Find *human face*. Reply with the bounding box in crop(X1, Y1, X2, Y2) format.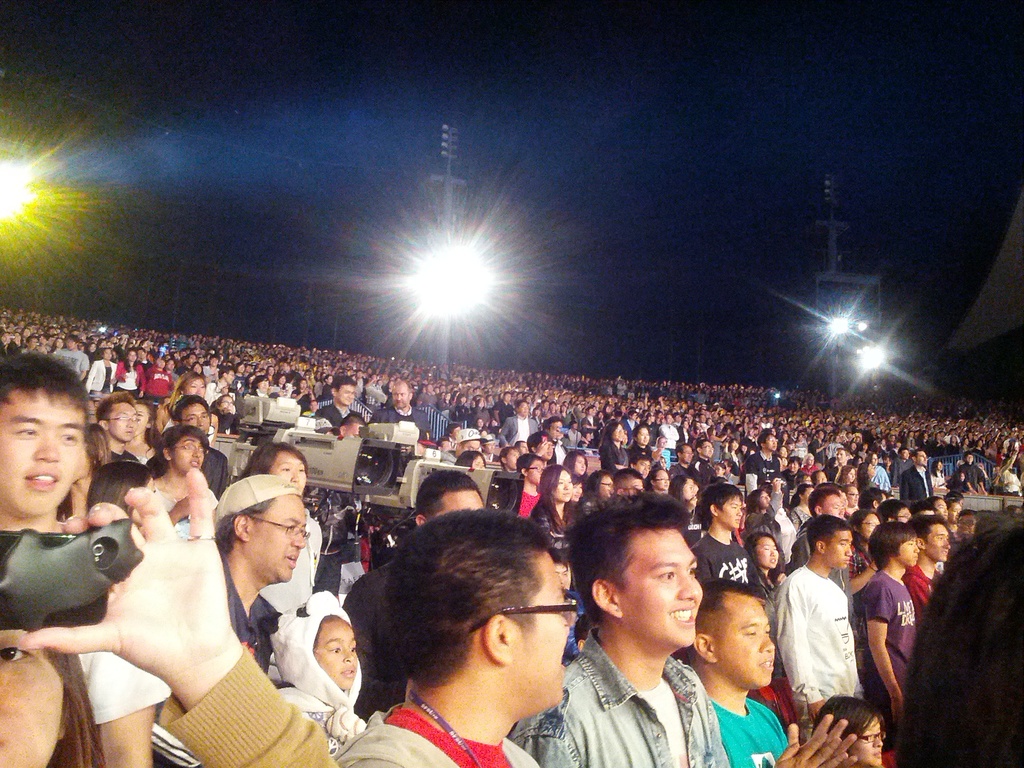
crop(922, 434, 929, 438).
